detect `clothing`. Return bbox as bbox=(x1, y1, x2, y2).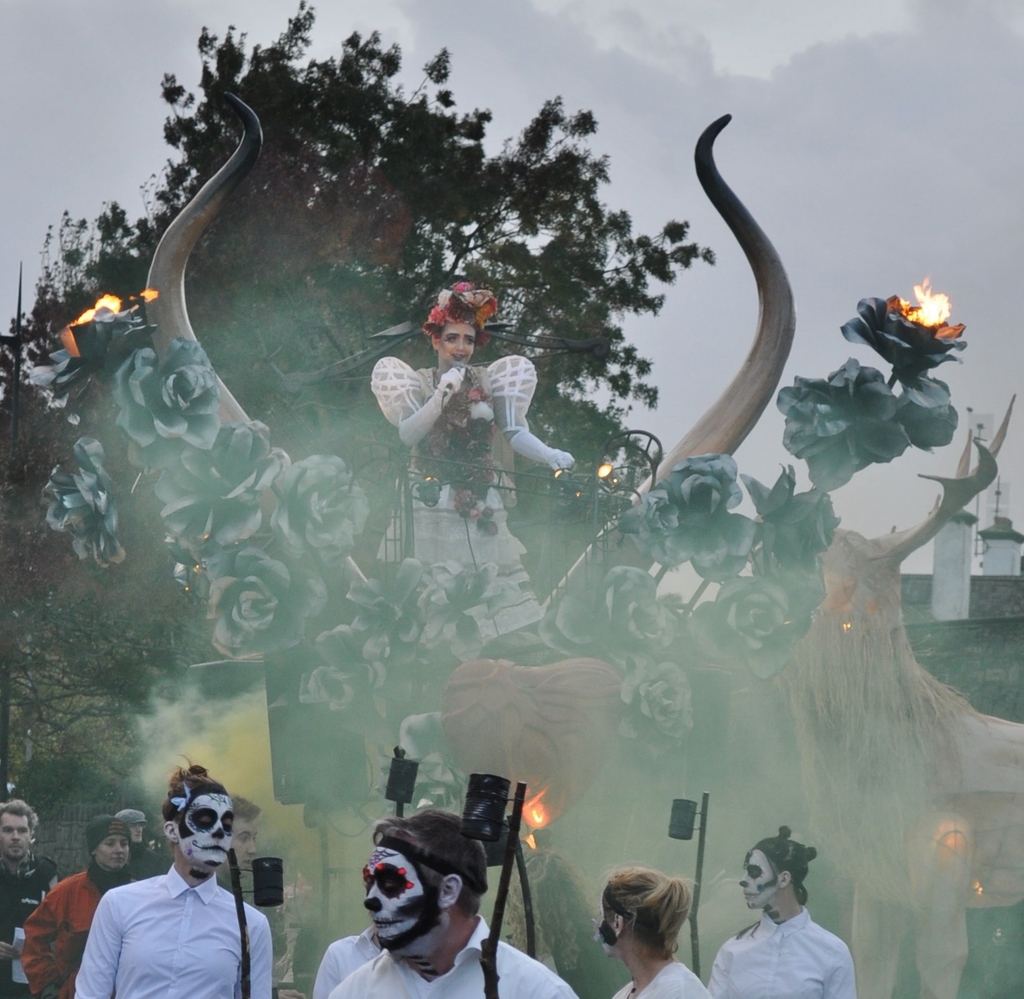
bbox=(321, 917, 584, 998).
